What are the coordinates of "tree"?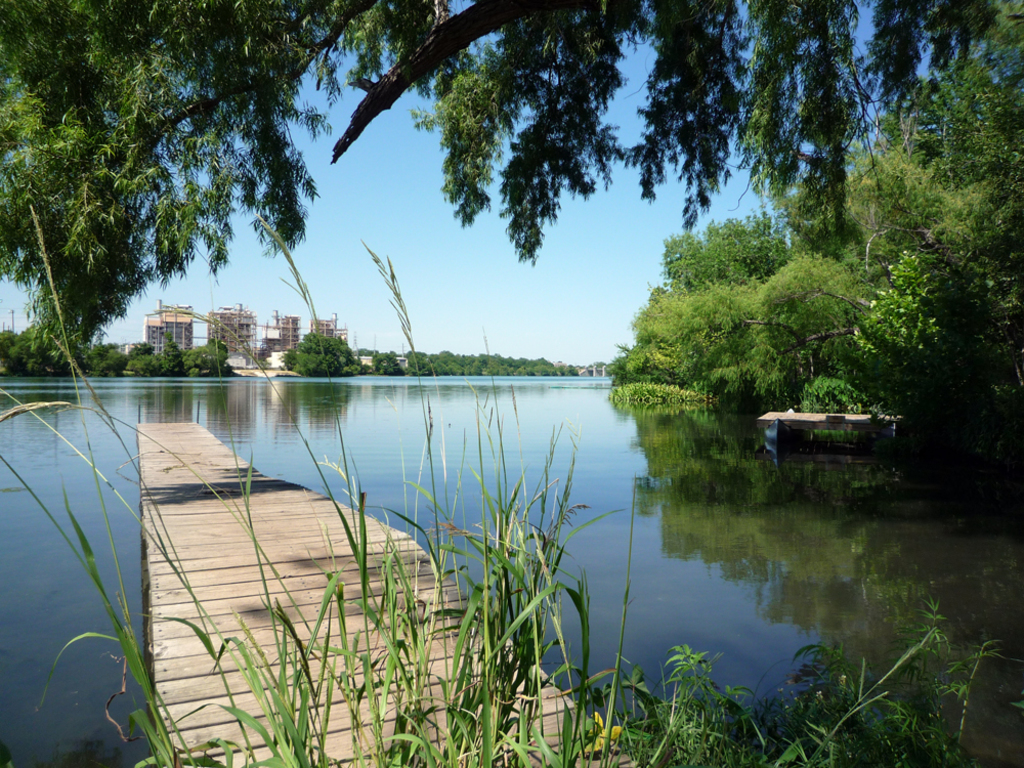
bbox=(124, 344, 171, 380).
